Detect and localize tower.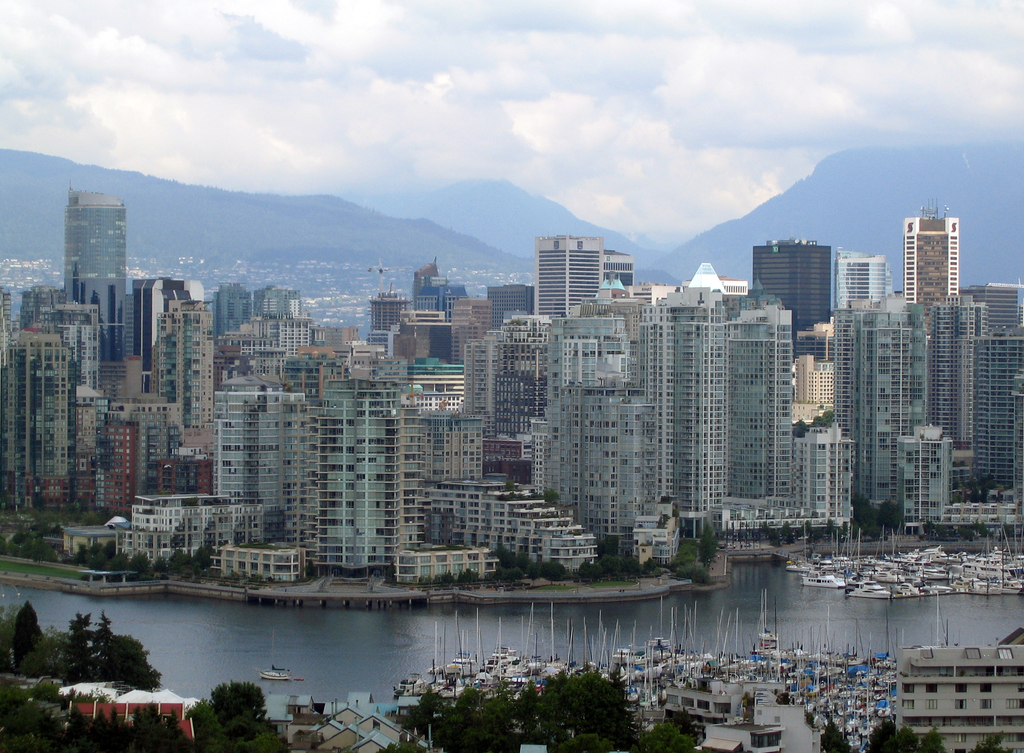
Localized at <region>149, 289, 220, 469</region>.
